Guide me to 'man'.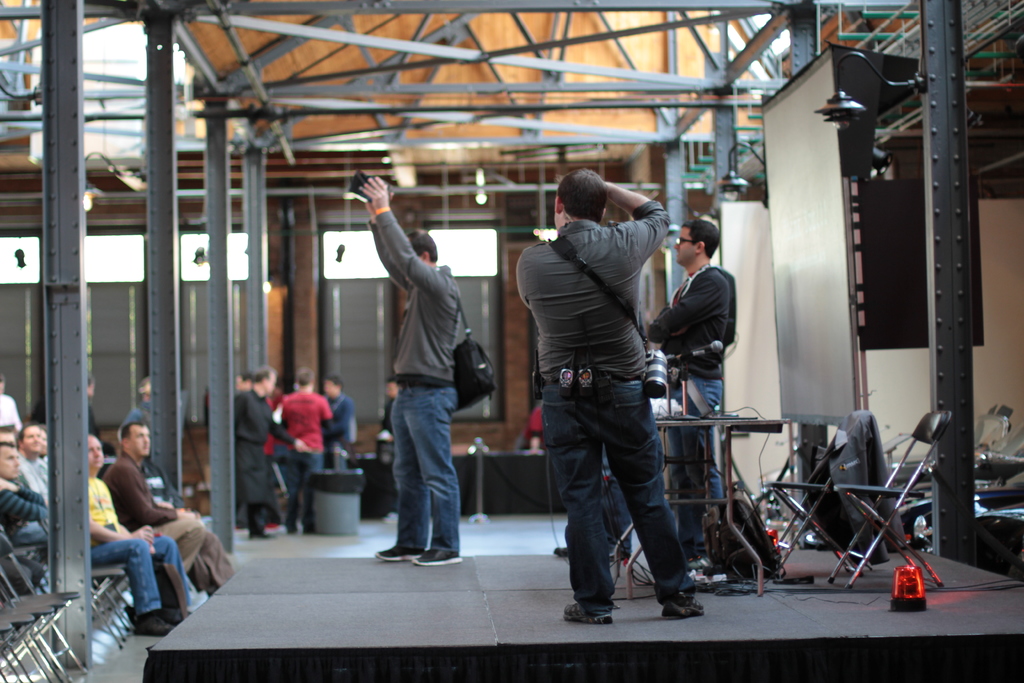
Guidance: select_region(378, 374, 400, 511).
